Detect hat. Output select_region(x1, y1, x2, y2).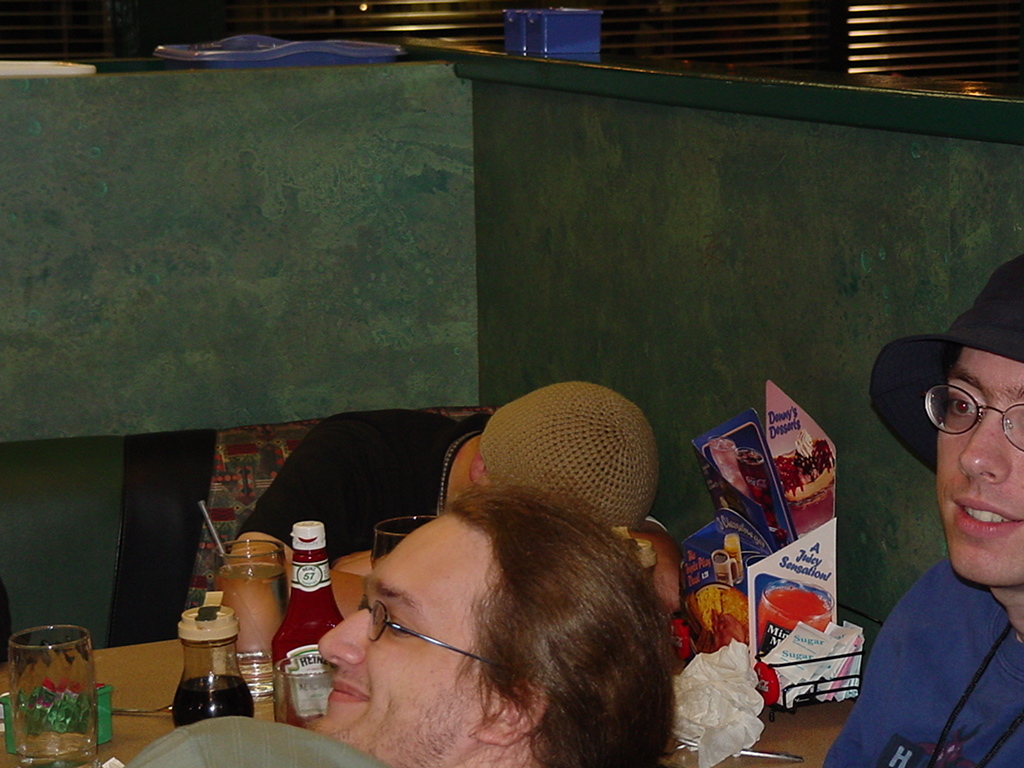
select_region(870, 253, 1023, 478).
